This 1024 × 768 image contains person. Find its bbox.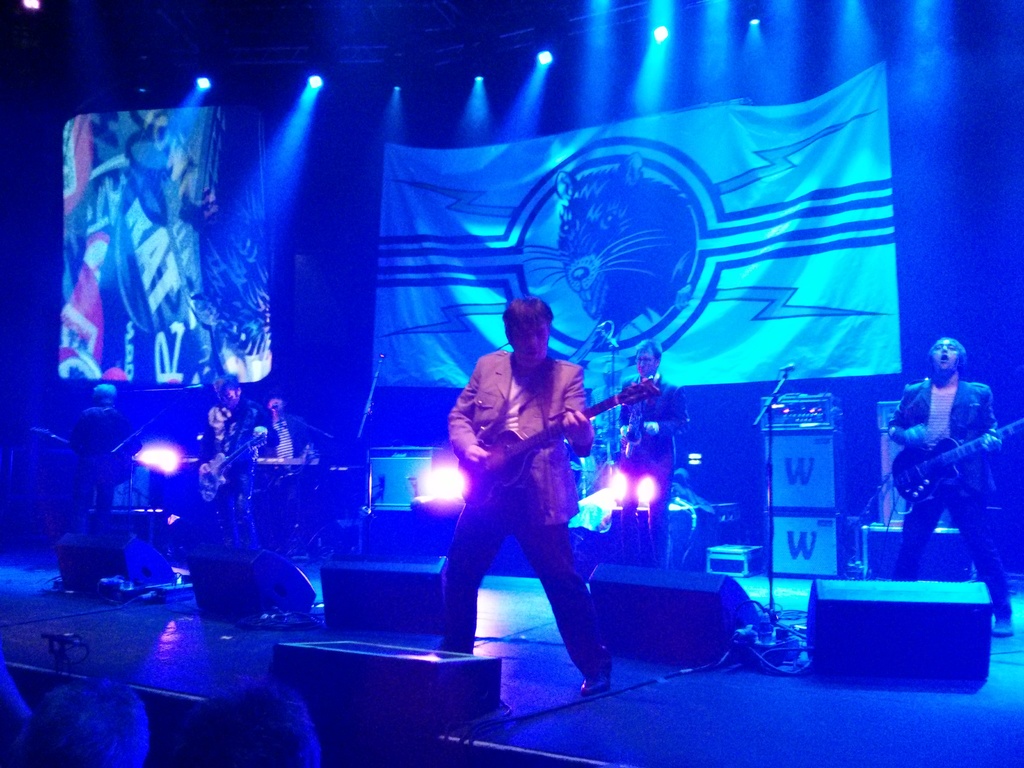
(left=60, top=381, right=149, bottom=543).
